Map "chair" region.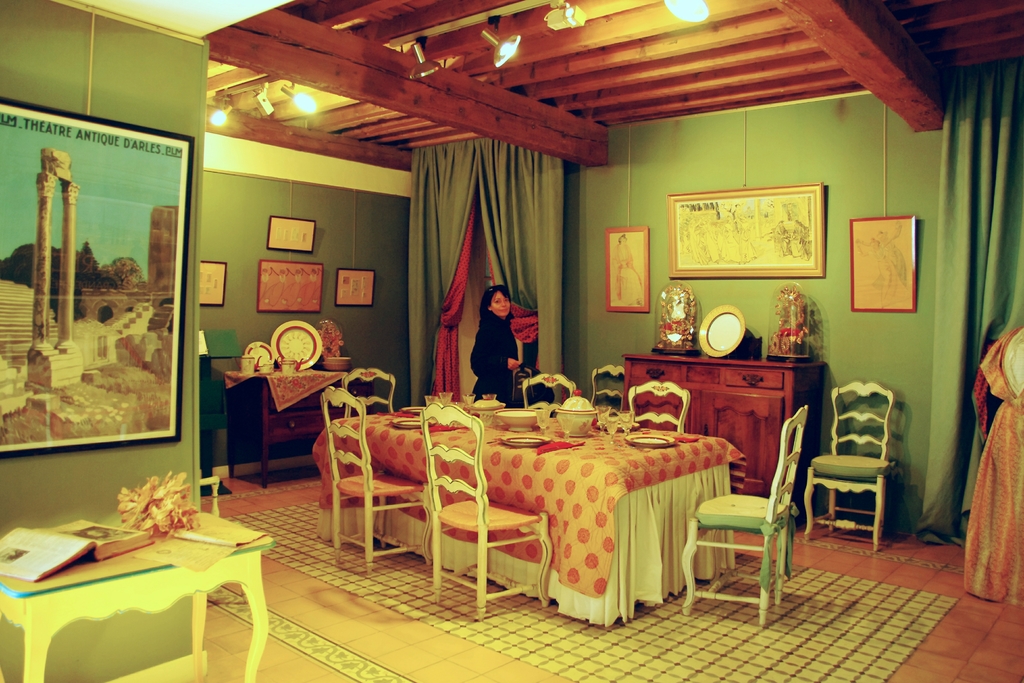
Mapped to <region>681, 404, 811, 625</region>.
